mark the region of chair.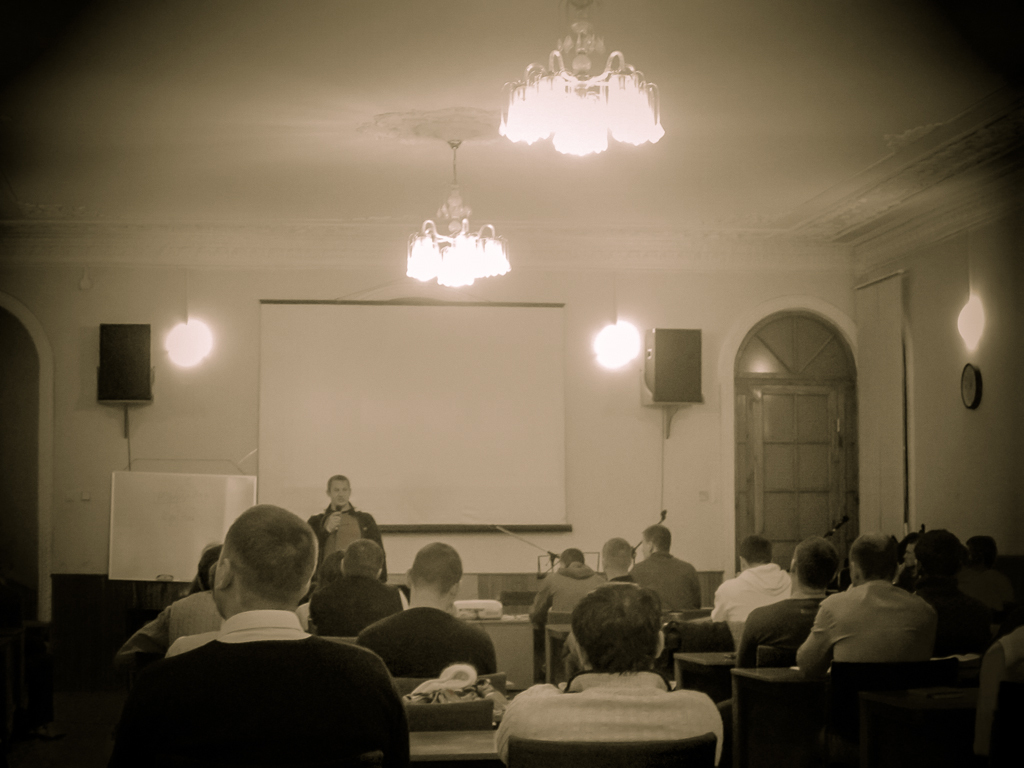
Region: (x1=390, y1=672, x2=503, y2=688).
